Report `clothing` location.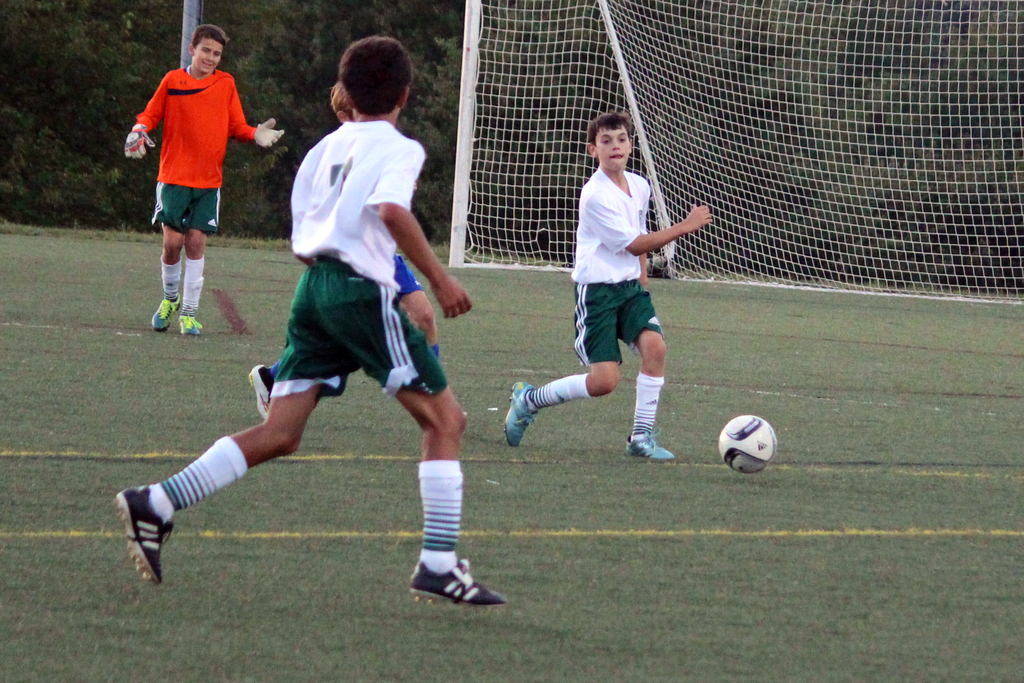
Report: region(574, 164, 680, 372).
